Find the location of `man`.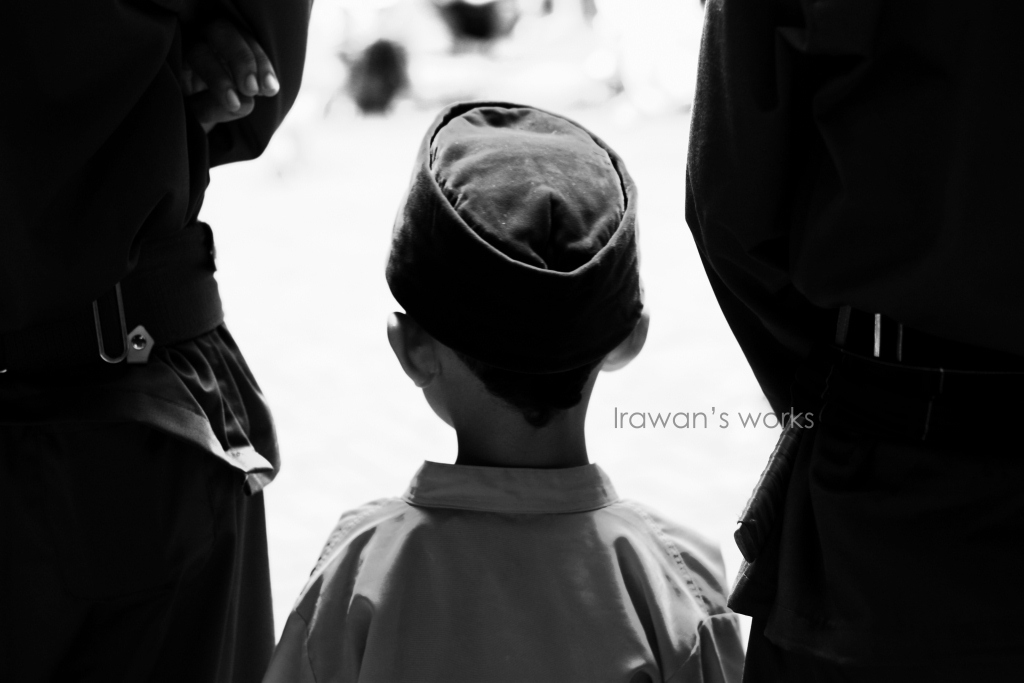
Location: box=[0, 0, 308, 682].
